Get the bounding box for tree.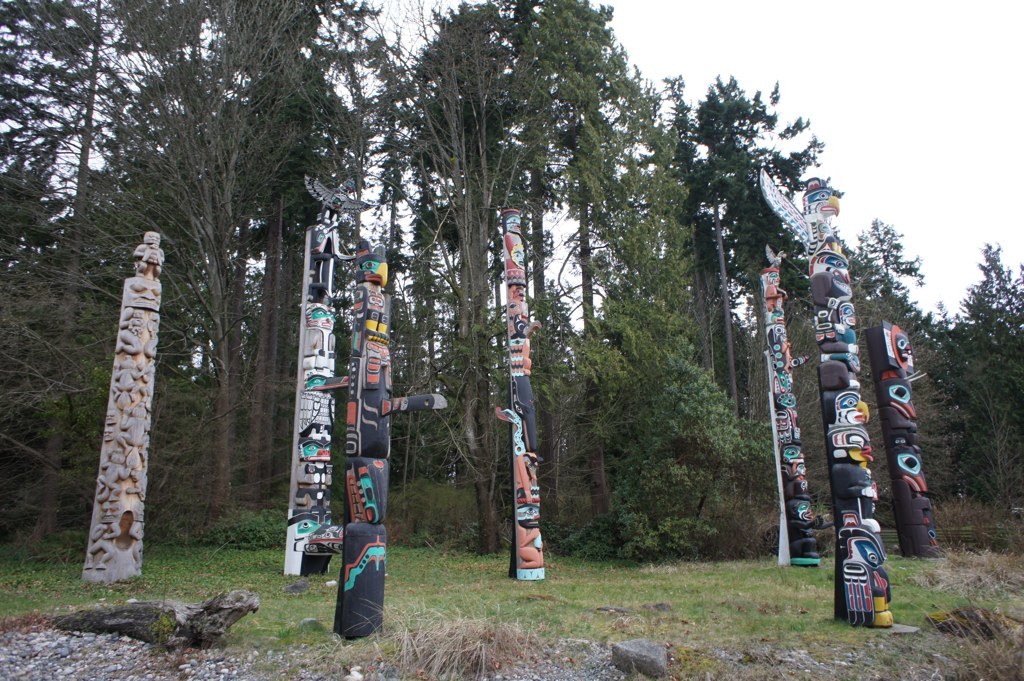
[x1=382, y1=19, x2=694, y2=524].
